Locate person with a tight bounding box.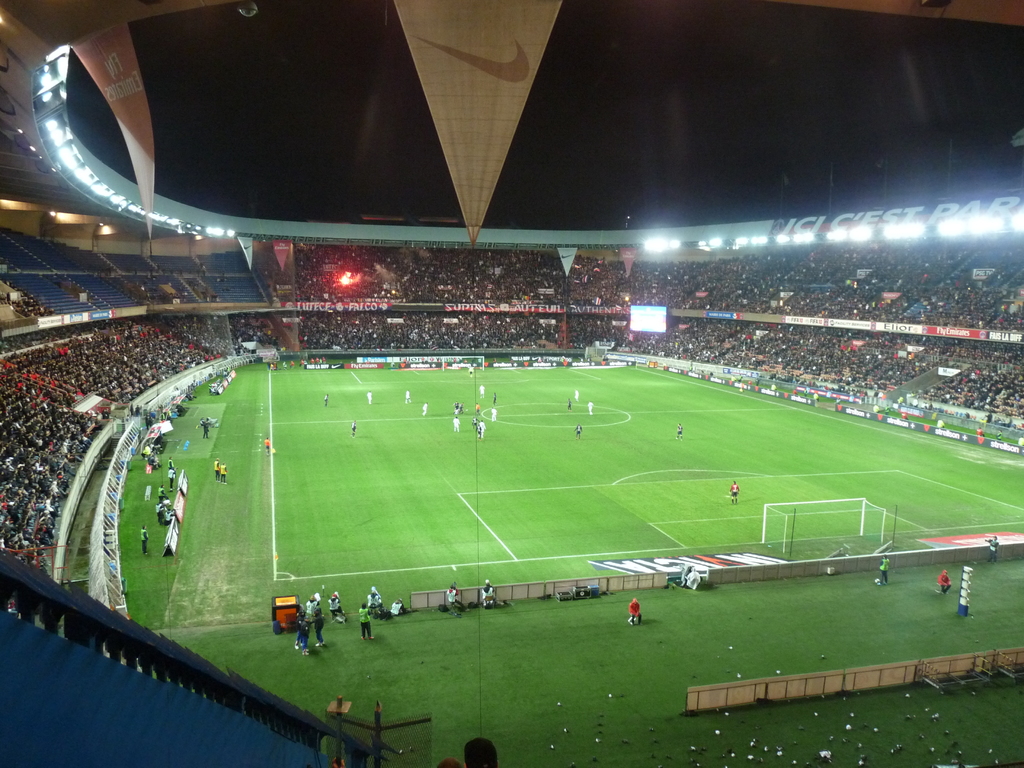
(x1=324, y1=393, x2=332, y2=404).
